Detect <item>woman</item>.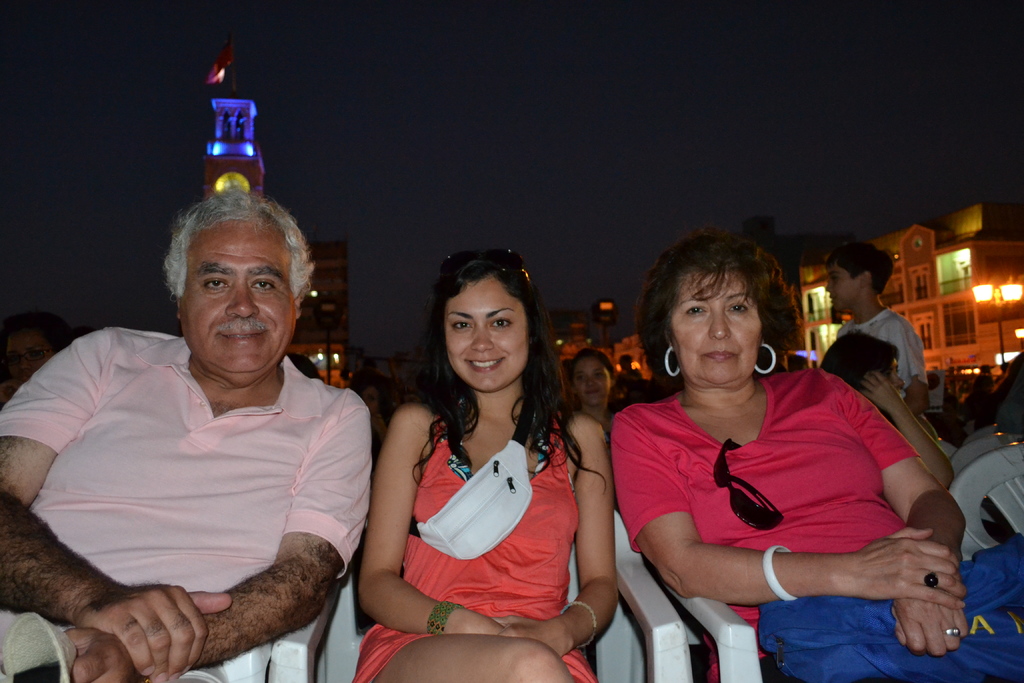
Detected at box=[353, 243, 605, 672].
